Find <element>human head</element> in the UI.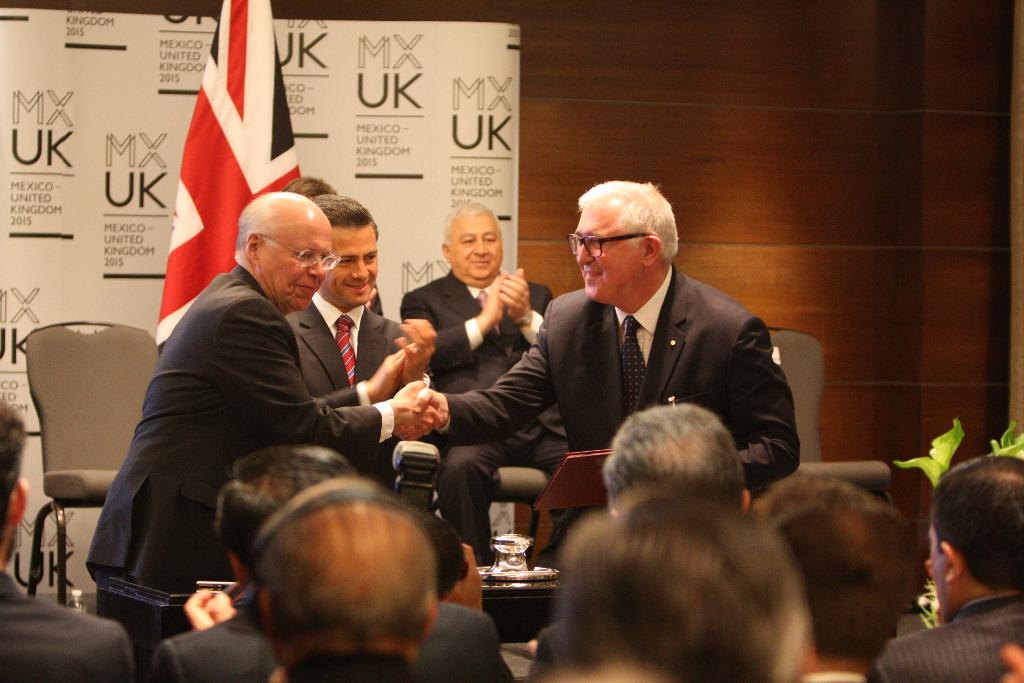
UI element at pyautogui.locateOnScreen(596, 404, 749, 514).
